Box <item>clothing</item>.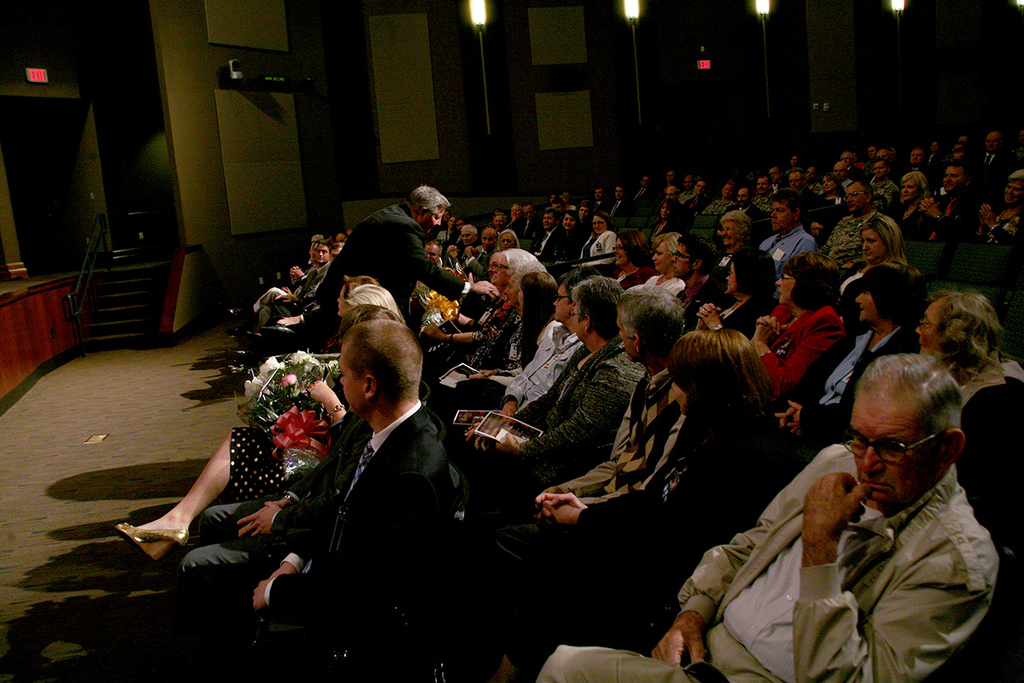
<bbox>756, 295, 851, 396</bbox>.
